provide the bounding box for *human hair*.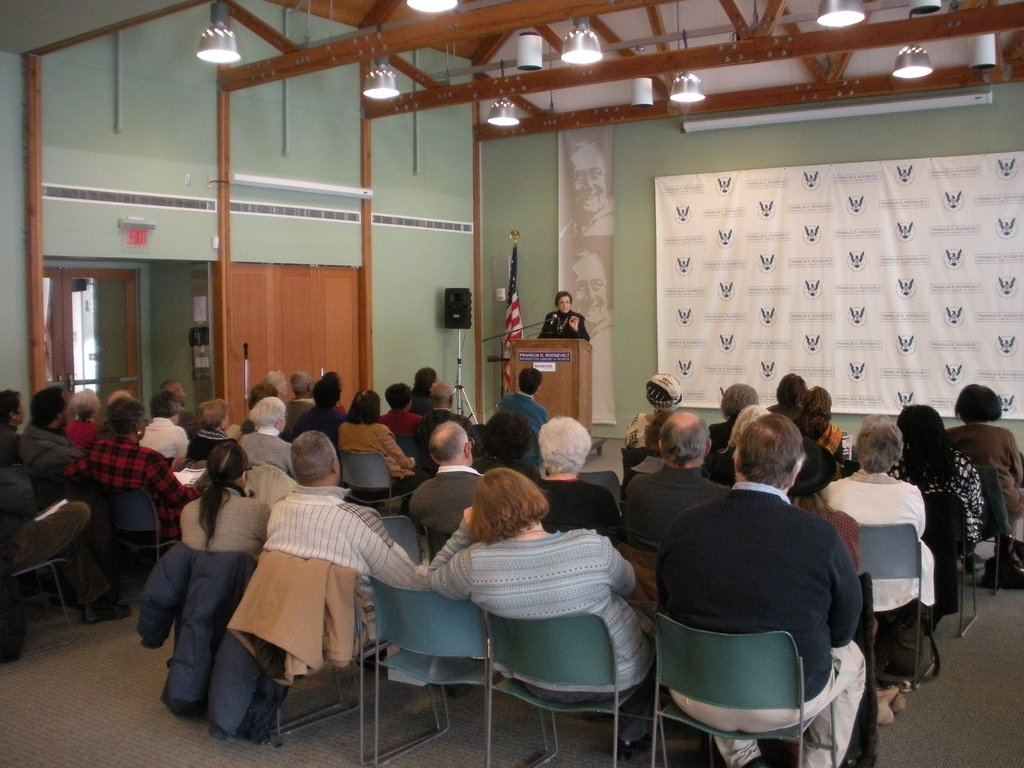
(x1=640, y1=410, x2=675, y2=451).
